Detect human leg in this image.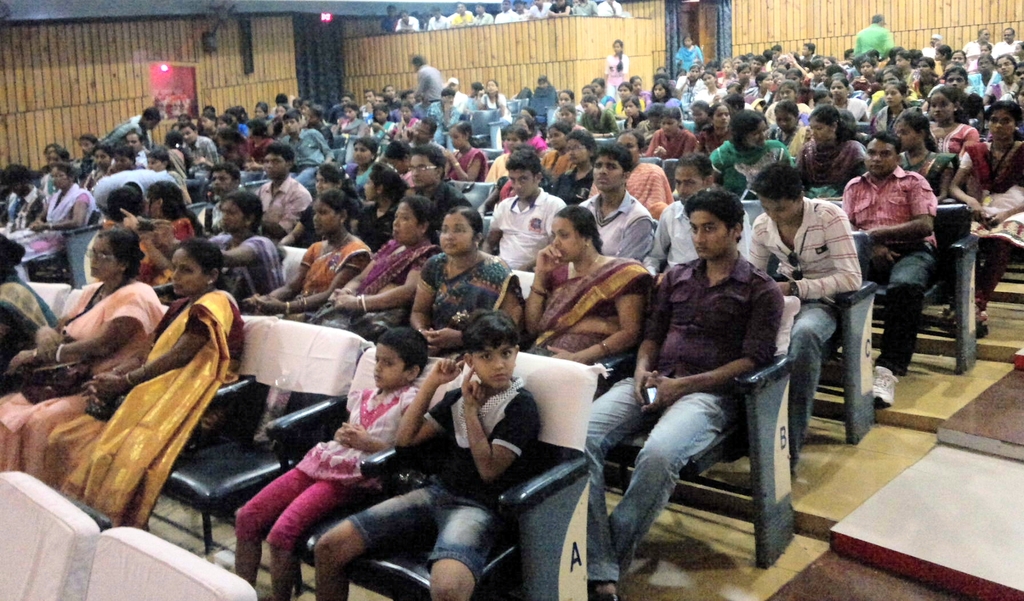
Detection: x1=234 y1=466 x2=303 y2=589.
